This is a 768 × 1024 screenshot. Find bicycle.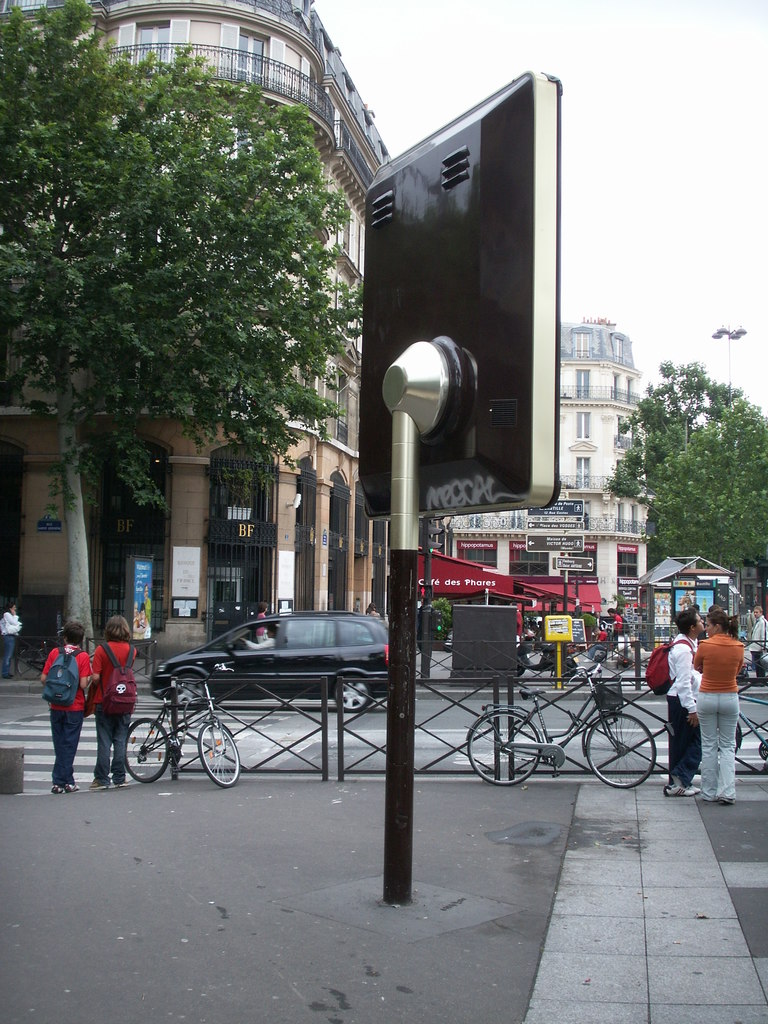
Bounding box: Rect(125, 660, 241, 788).
